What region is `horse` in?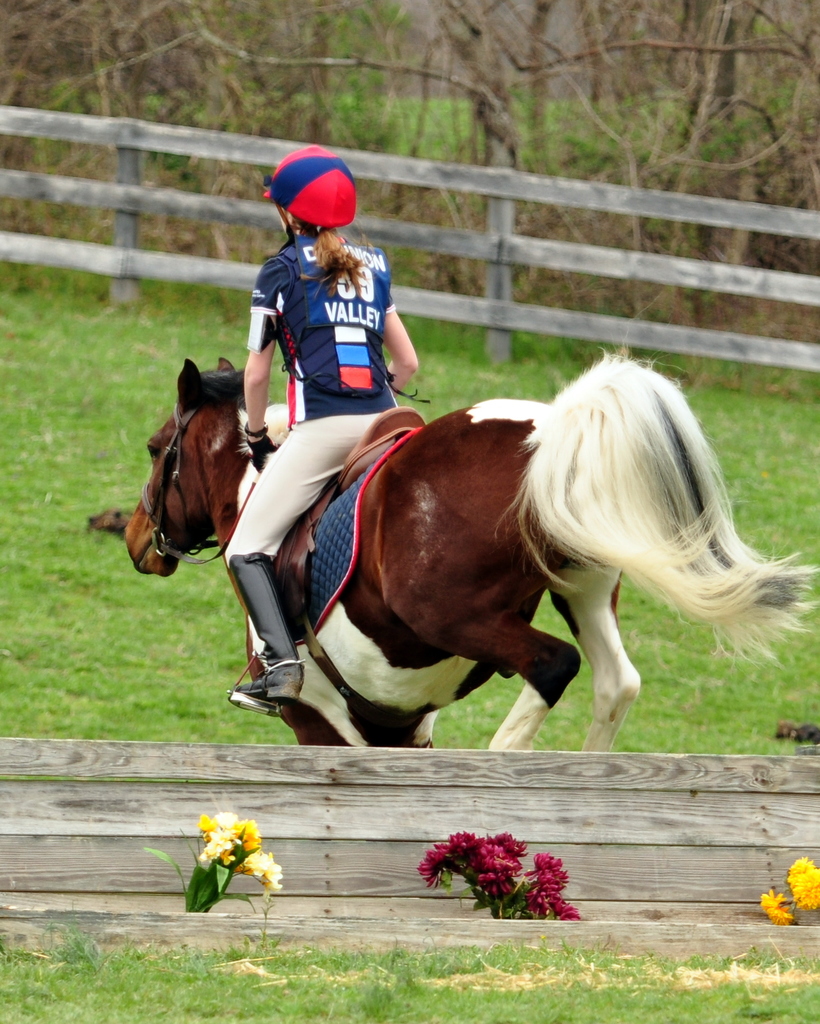
(x1=126, y1=356, x2=819, y2=749).
